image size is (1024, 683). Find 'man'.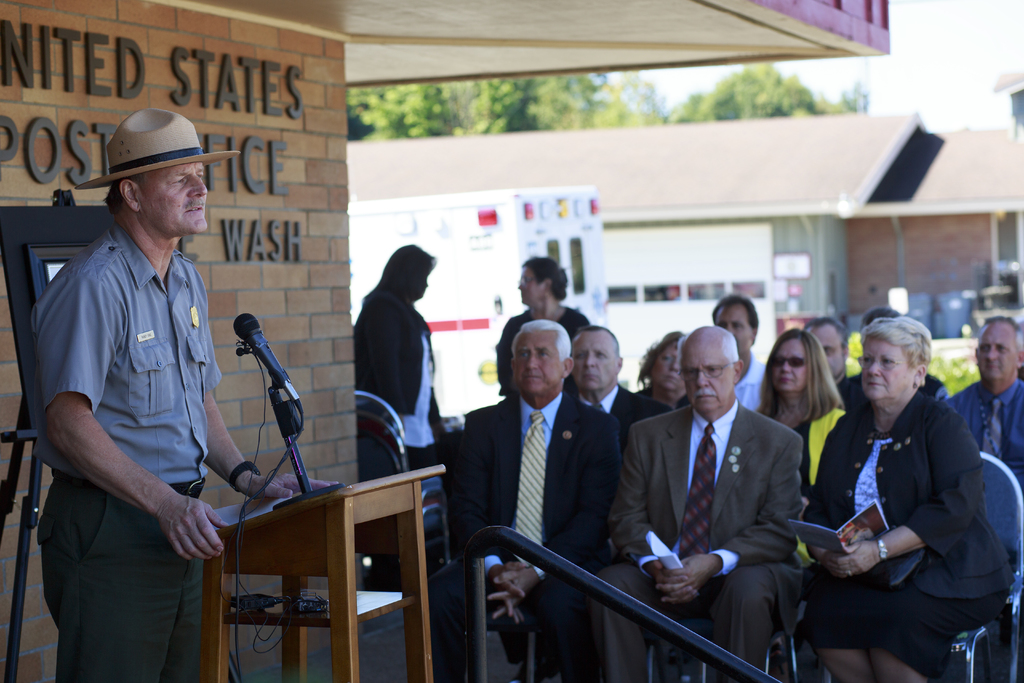
pyautogui.locateOnScreen(584, 322, 804, 682).
